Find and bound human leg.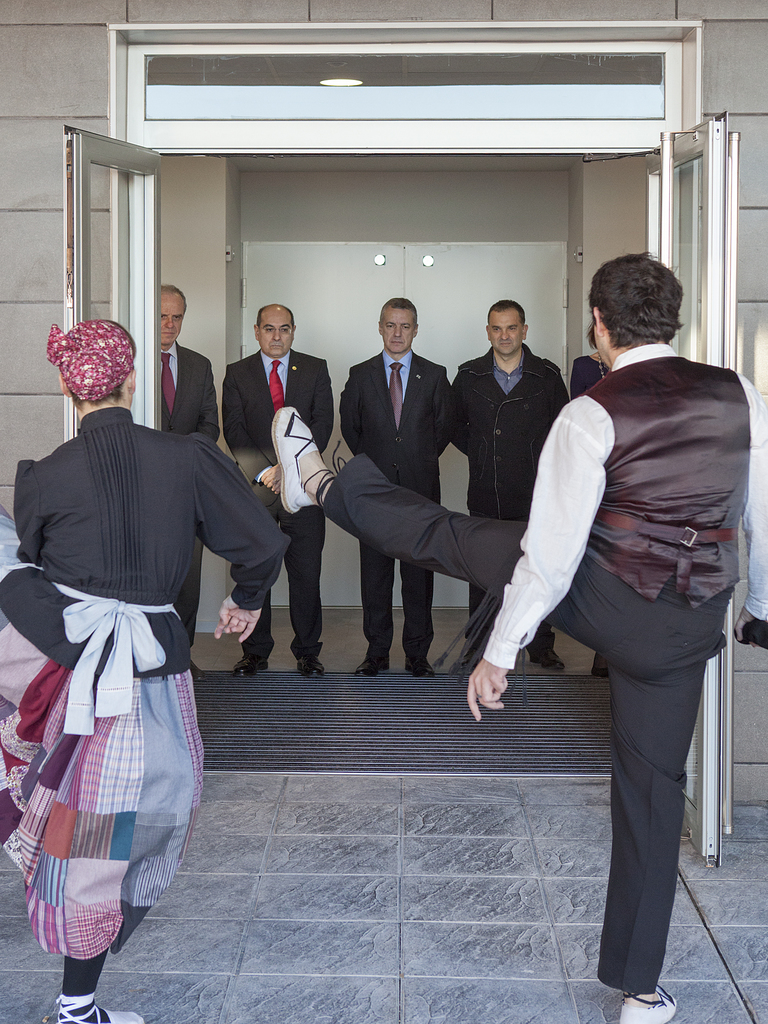
Bound: <bbox>275, 408, 675, 683</bbox>.
